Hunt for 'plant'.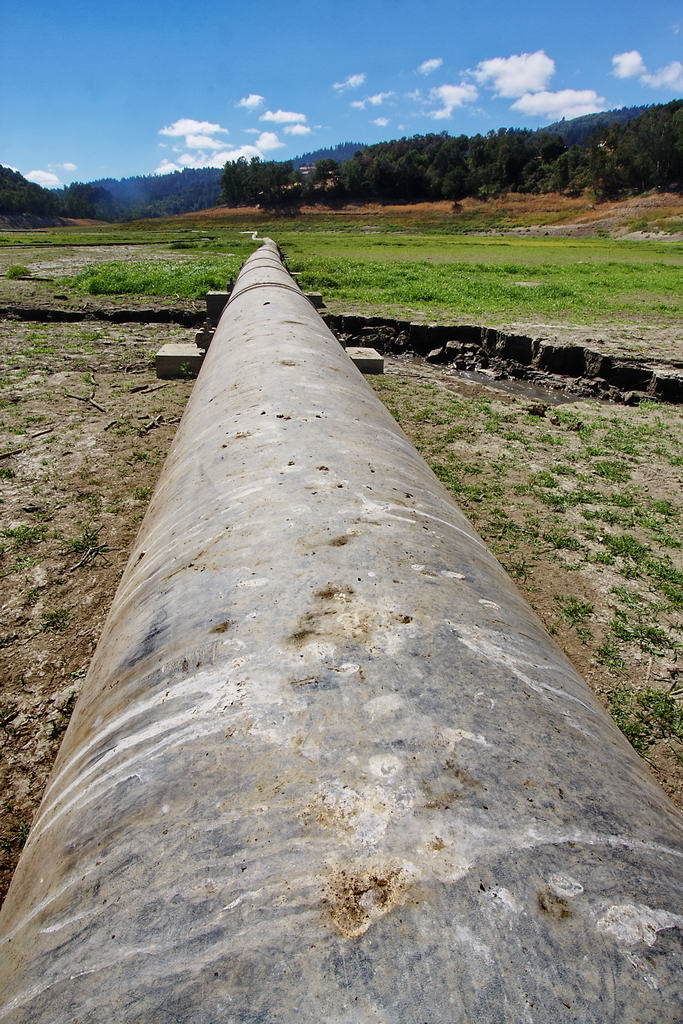
Hunted down at Rect(0, 371, 10, 387).
